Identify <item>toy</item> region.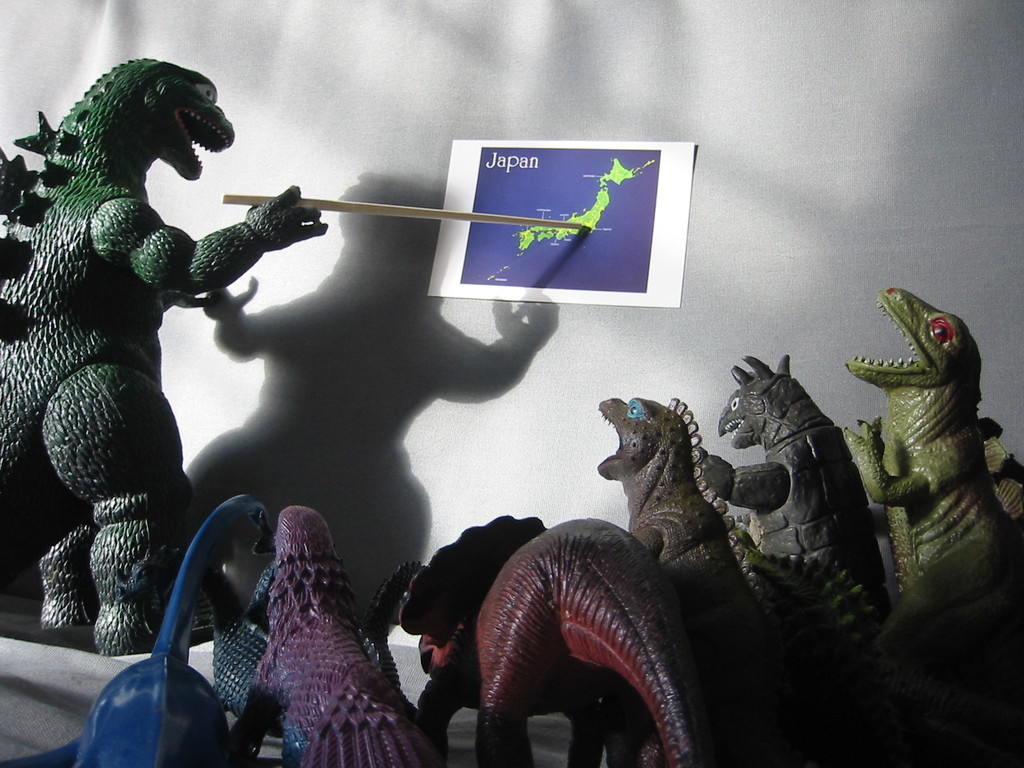
Region: box=[454, 509, 705, 765].
